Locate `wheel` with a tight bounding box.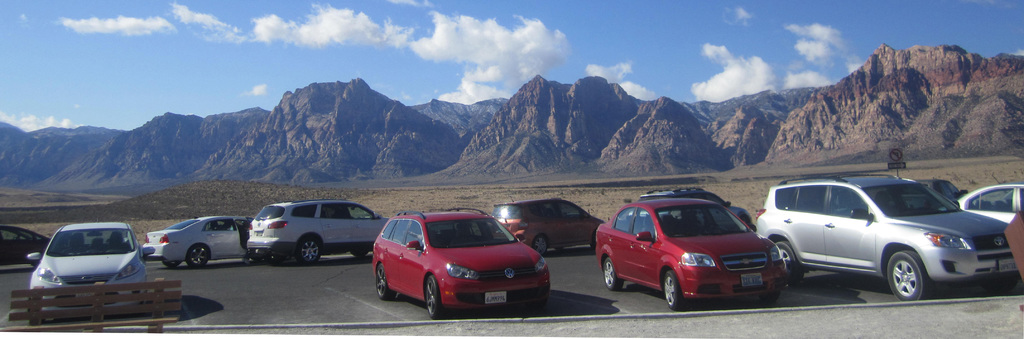
<bbox>425, 274, 442, 318</bbox>.
